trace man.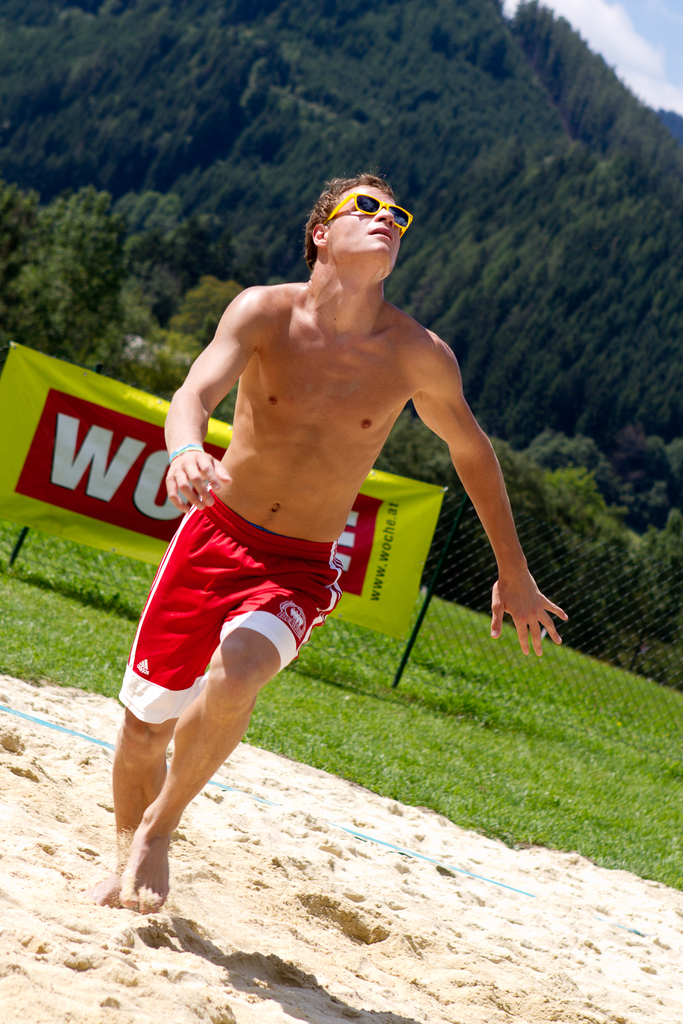
Traced to 117 168 536 904.
